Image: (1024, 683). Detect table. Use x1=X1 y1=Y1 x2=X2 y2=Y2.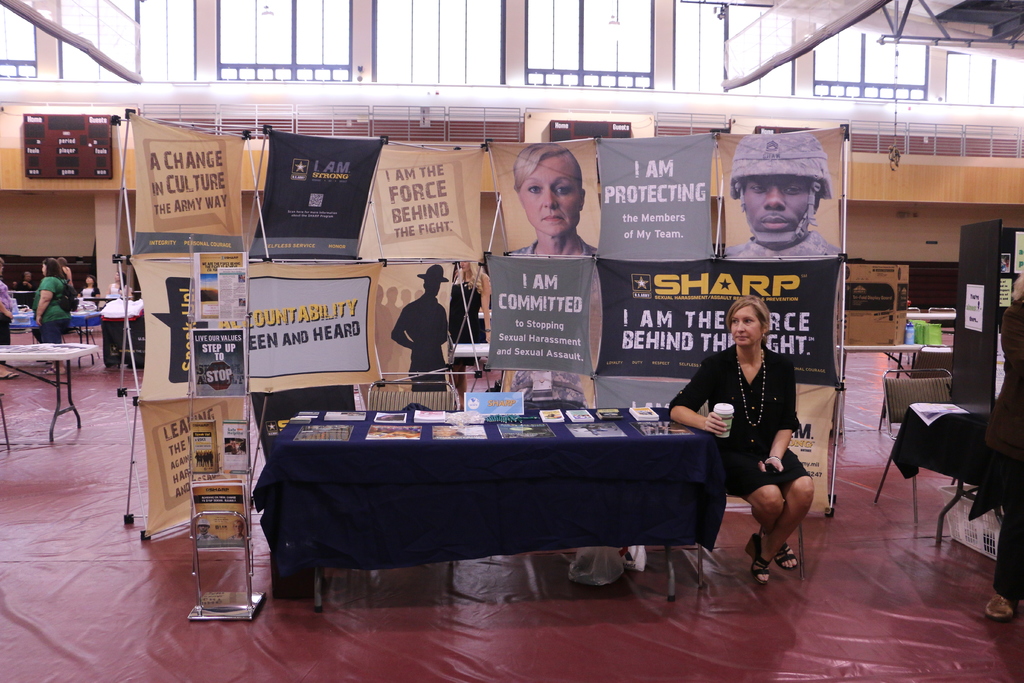
x1=867 y1=404 x2=1006 y2=526.
